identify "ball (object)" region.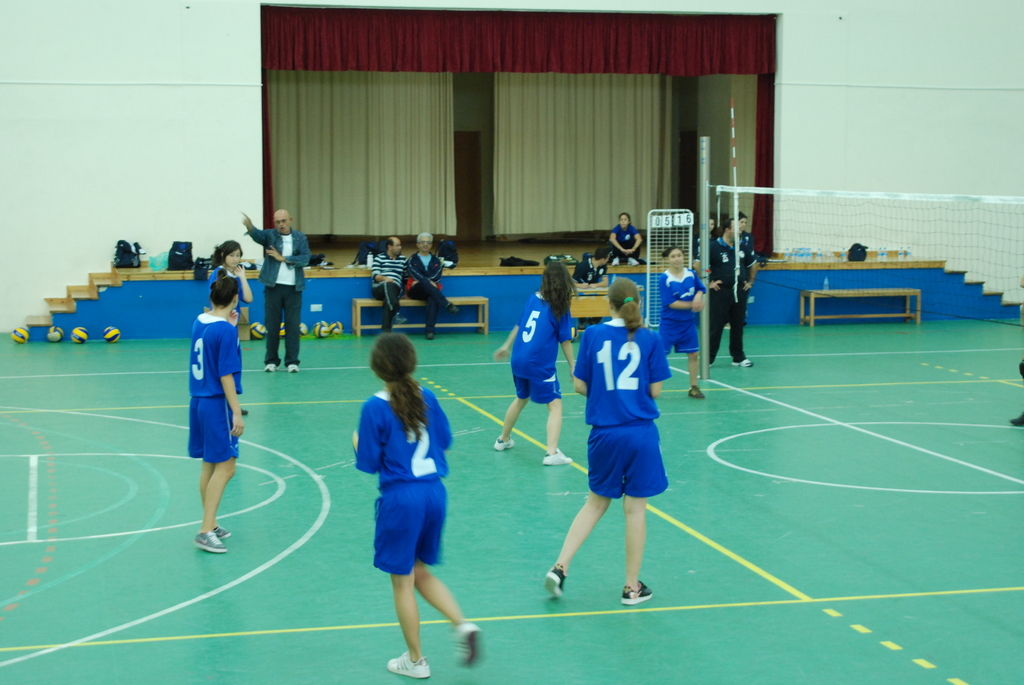
Region: detection(47, 329, 65, 340).
